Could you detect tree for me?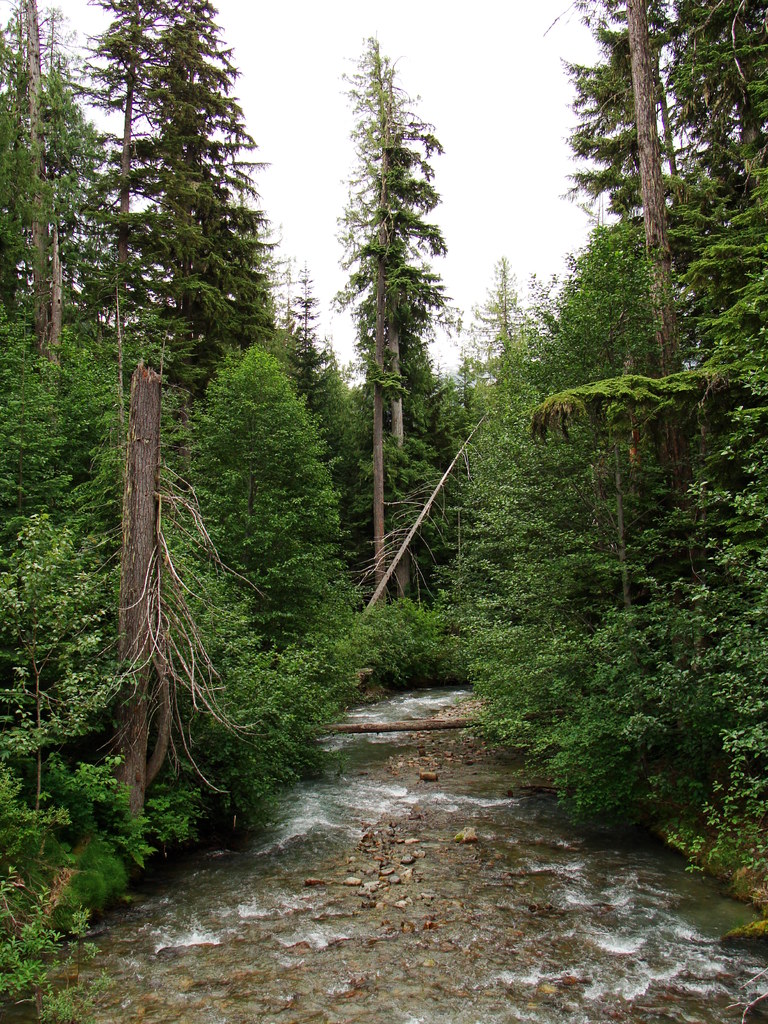
Detection result: <box>283,15,476,635</box>.
